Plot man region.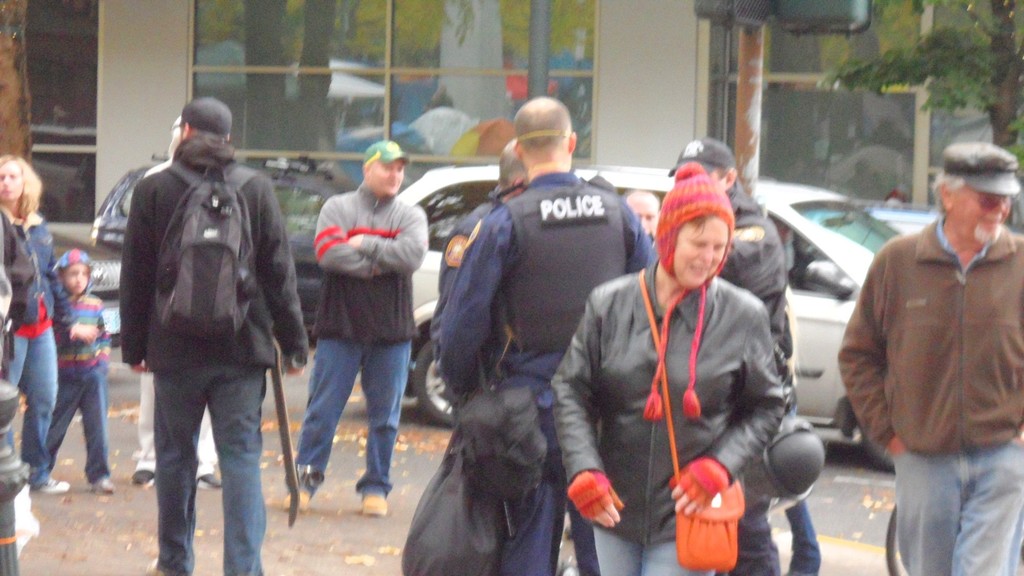
Plotted at Rect(666, 138, 790, 575).
